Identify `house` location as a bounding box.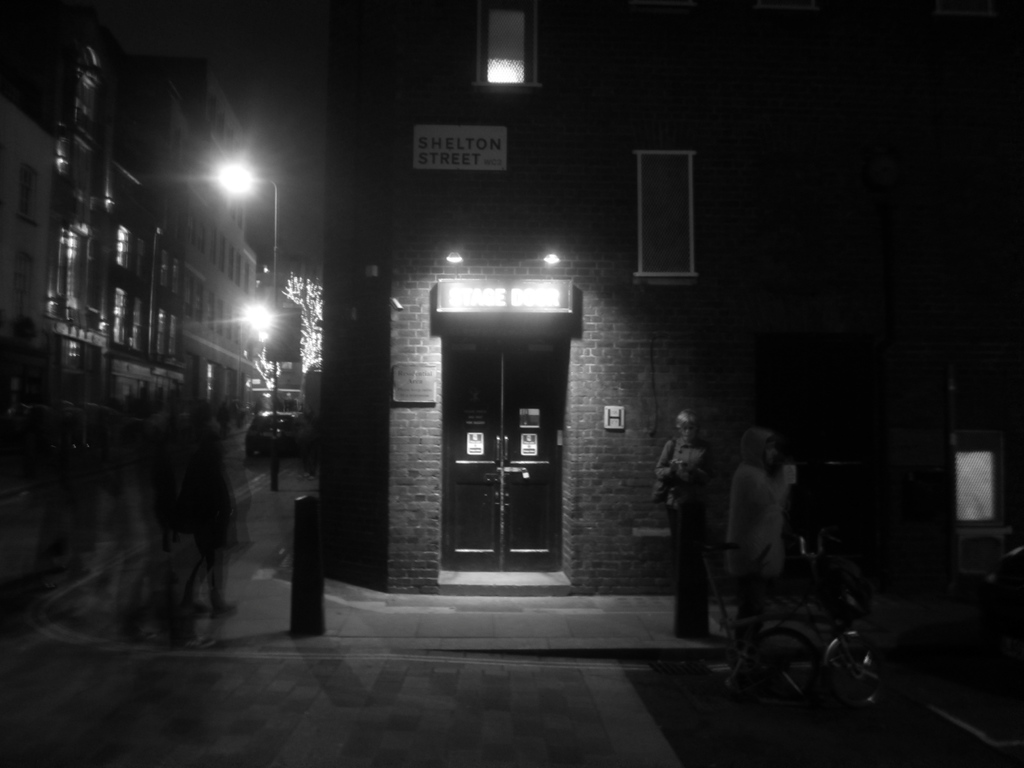
[left=859, top=1, right=1023, bottom=767].
